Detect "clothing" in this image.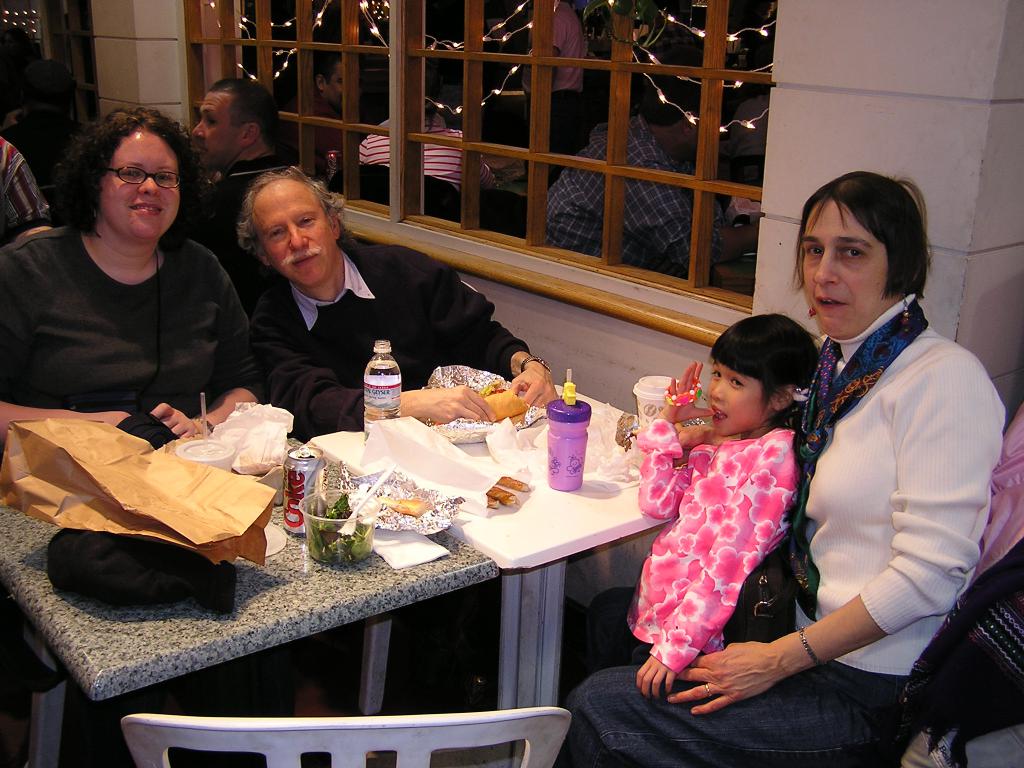
Detection: 545, 115, 724, 274.
